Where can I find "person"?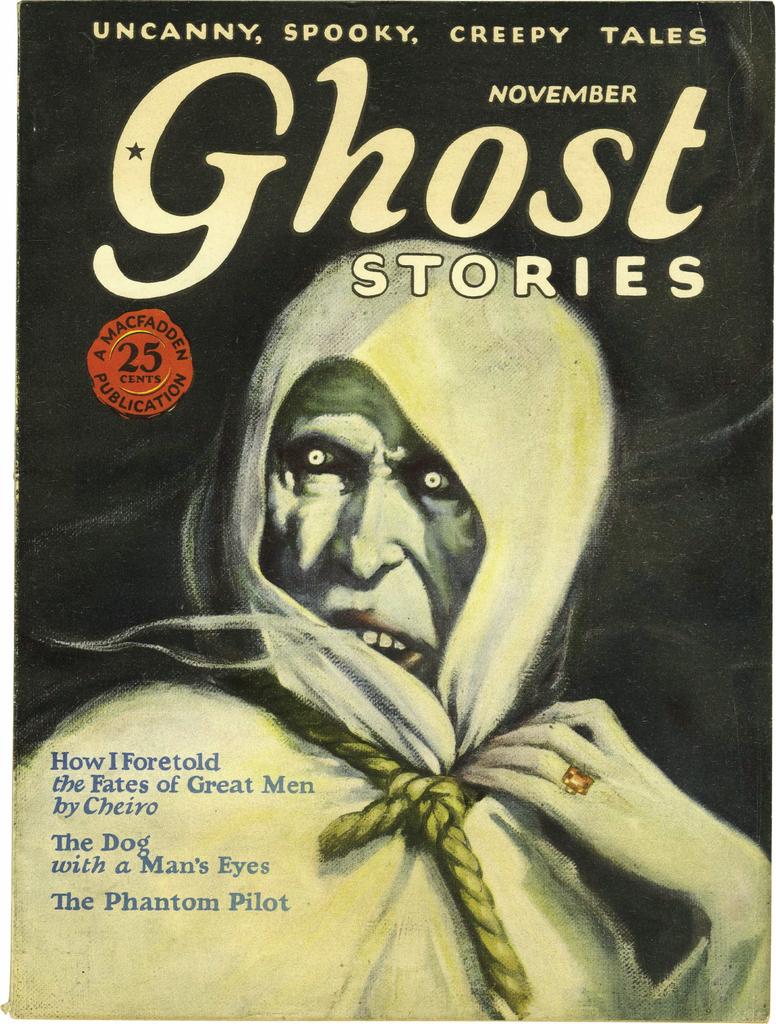
You can find it at 38 255 696 975.
